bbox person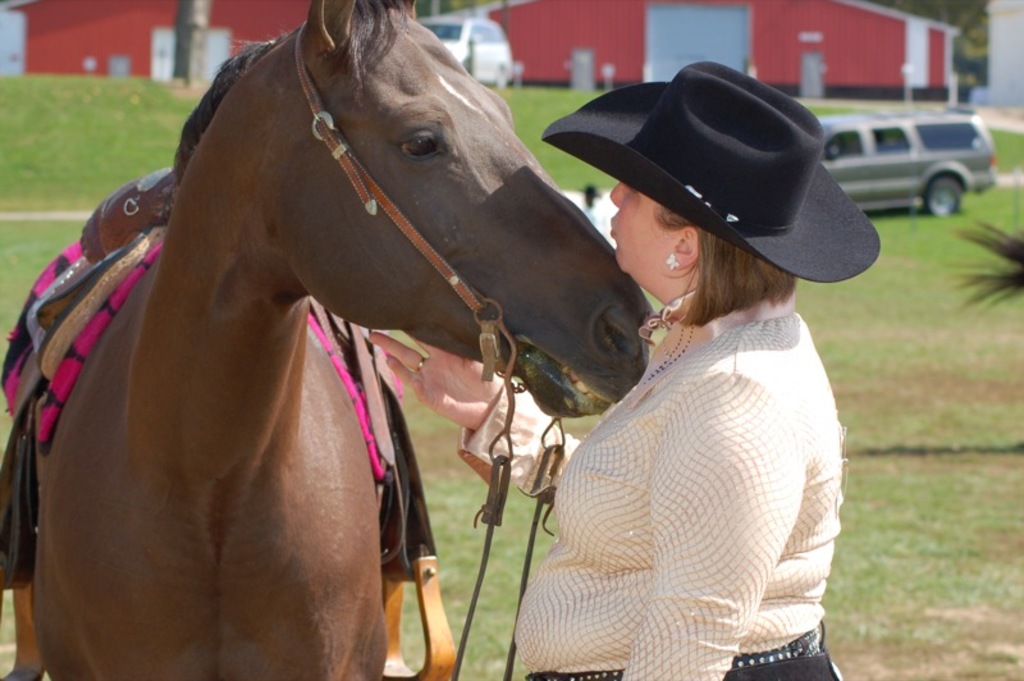
<bbox>419, 40, 846, 678</bbox>
